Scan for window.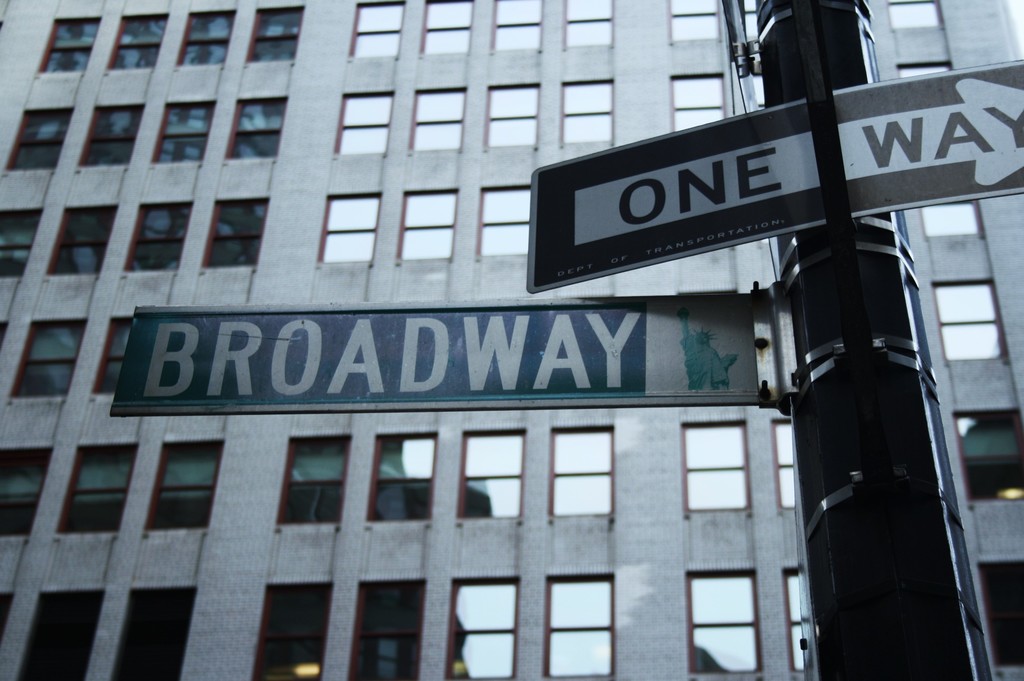
Scan result: x1=668, y1=0, x2=724, y2=50.
